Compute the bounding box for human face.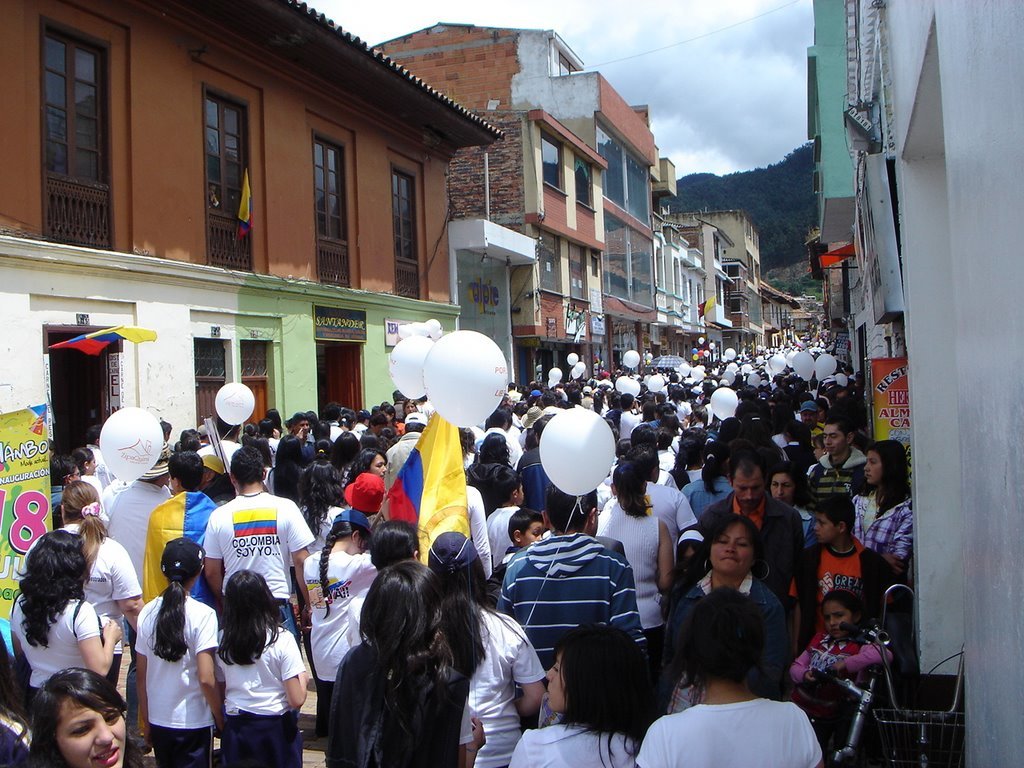
<bbox>773, 478, 789, 502</bbox>.
